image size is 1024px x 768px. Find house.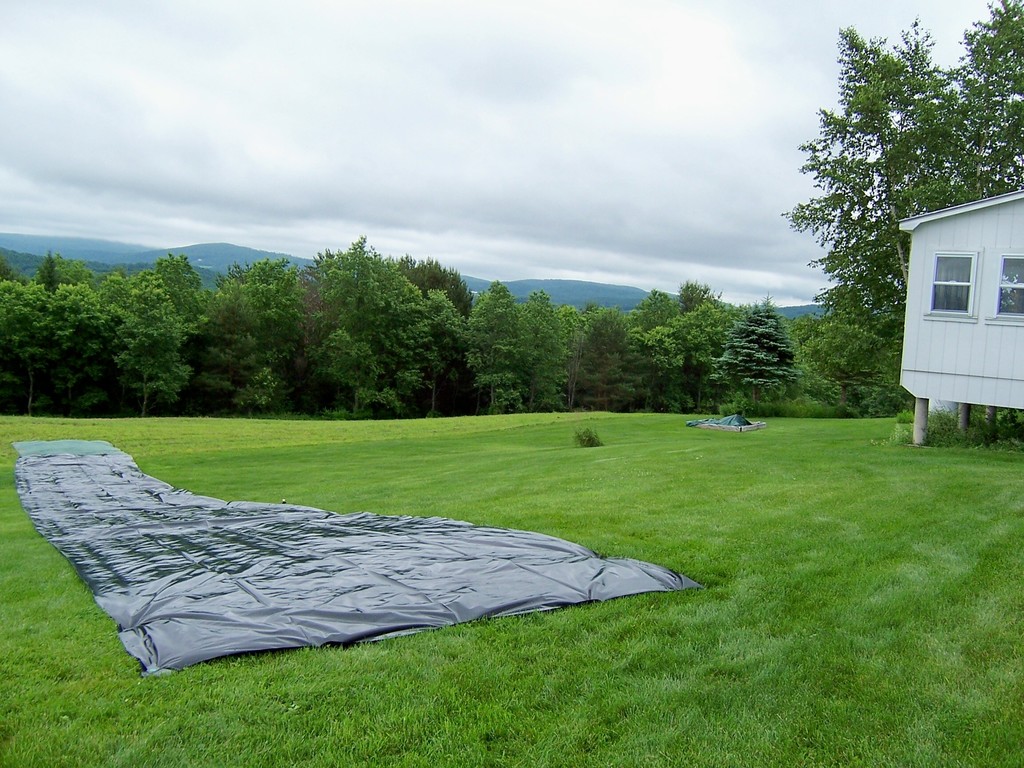
box(892, 186, 1023, 448).
